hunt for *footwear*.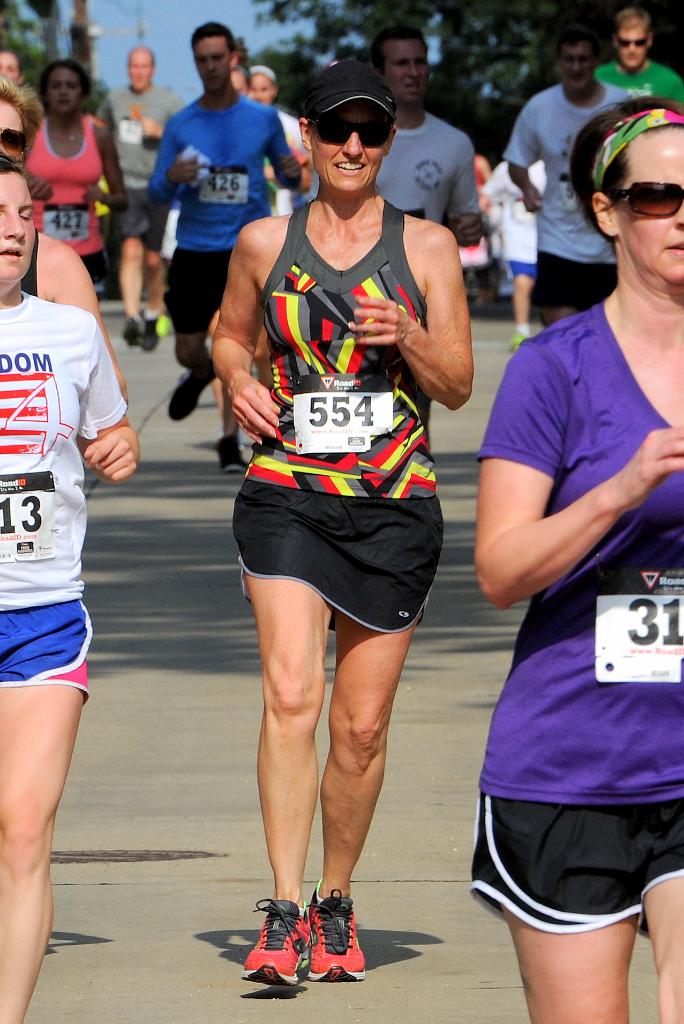
Hunted down at locate(513, 328, 534, 350).
